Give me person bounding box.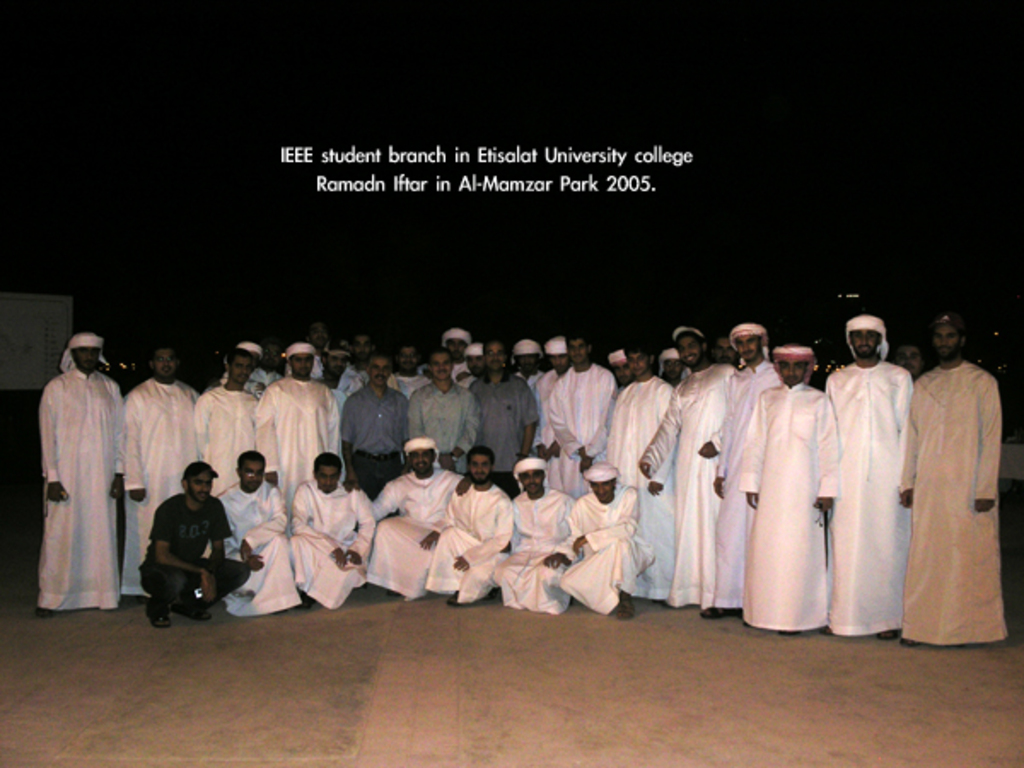
bbox=[899, 311, 1009, 647].
